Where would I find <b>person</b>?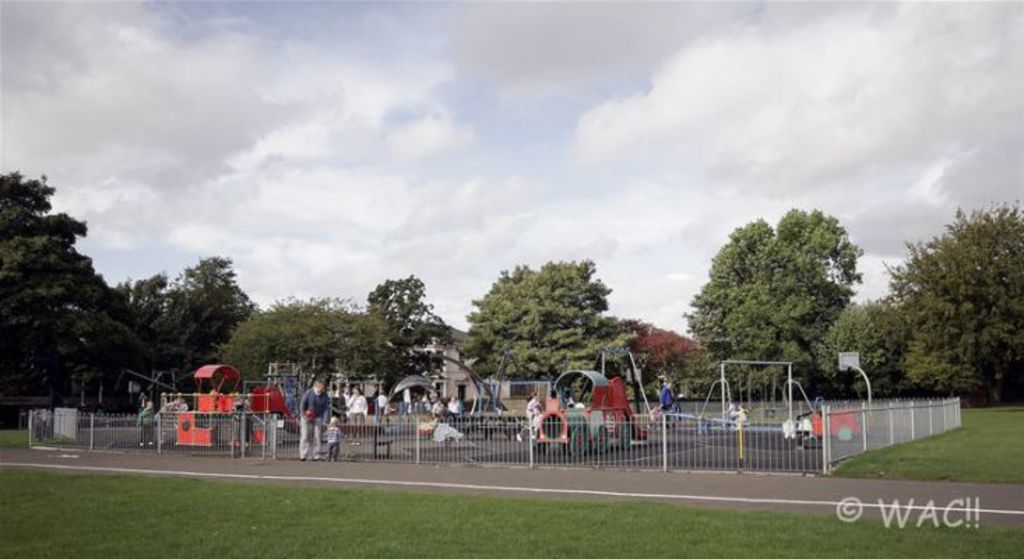
At l=658, t=380, r=675, b=423.
